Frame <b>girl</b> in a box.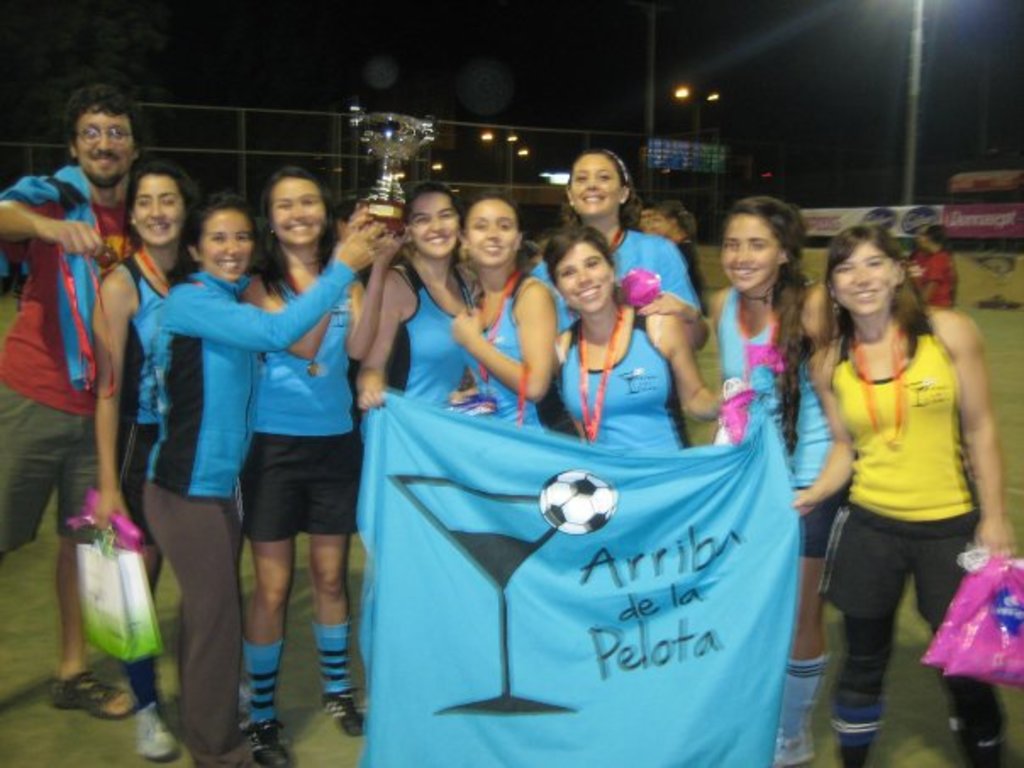
Rect(641, 192, 714, 309).
